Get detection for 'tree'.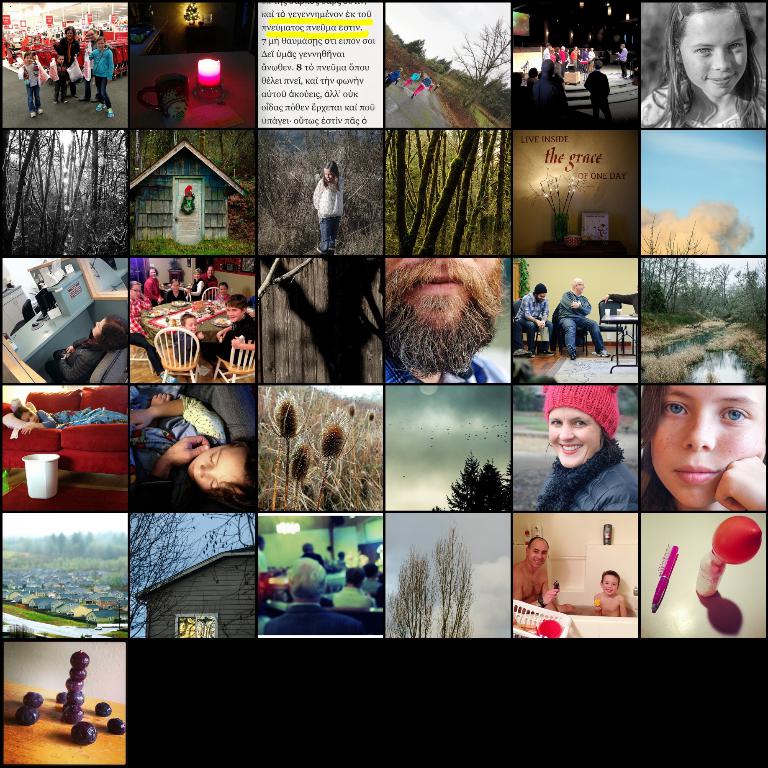
Detection: rect(129, 510, 195, 643).
